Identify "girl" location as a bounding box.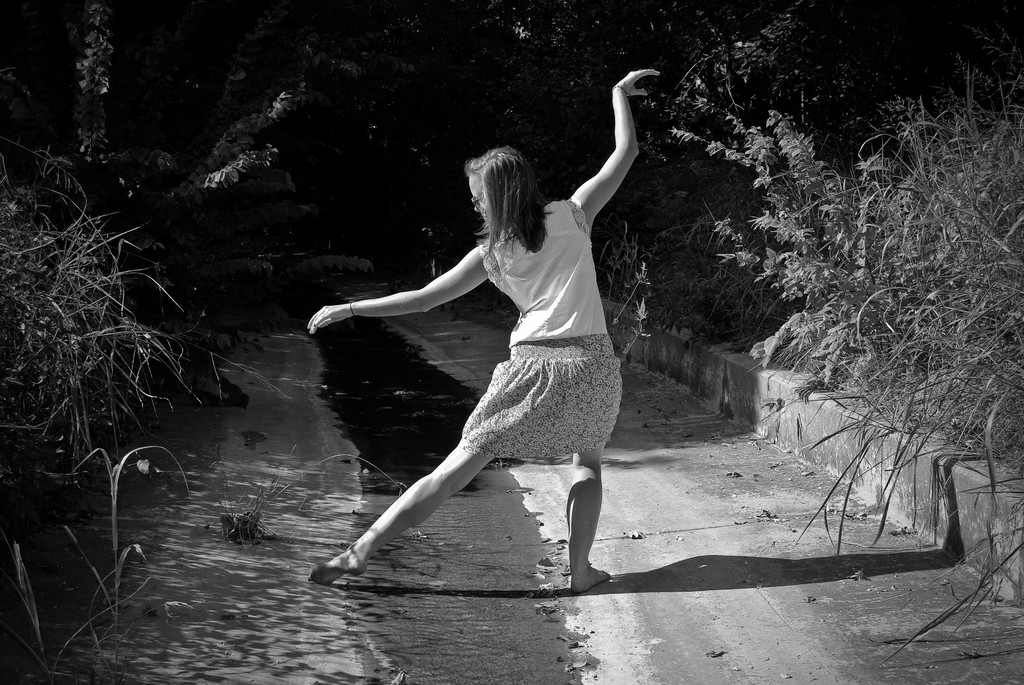
{"x1": 305, "y1": 68, "x2": 659, "y2": 598}.
